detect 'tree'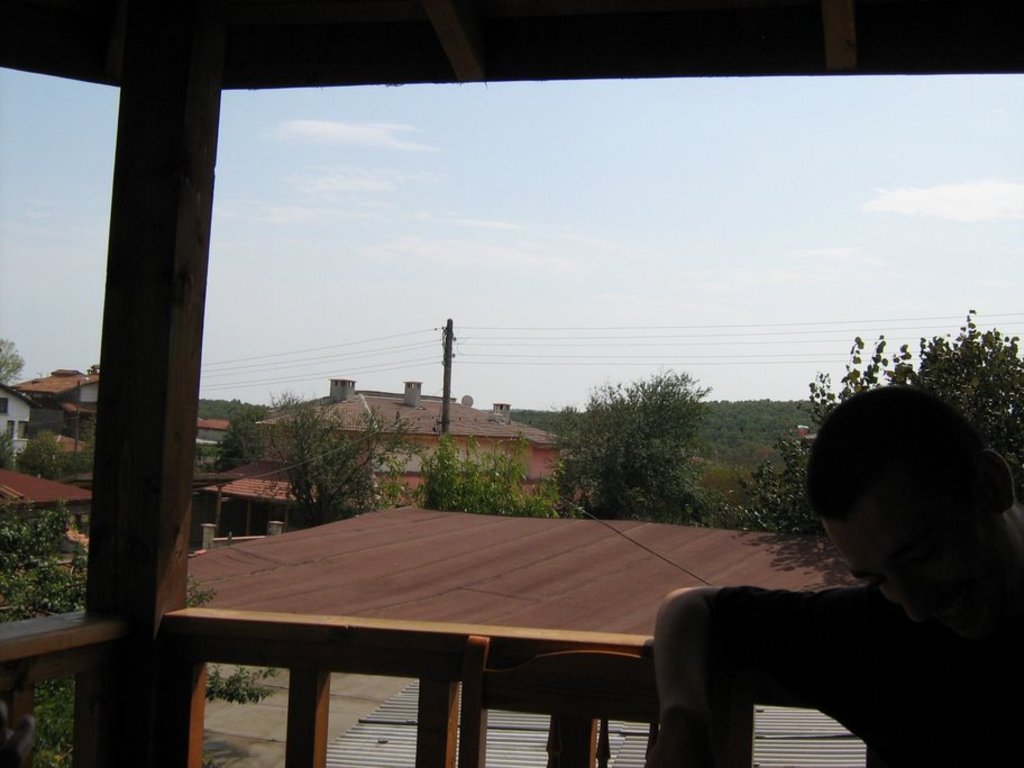
select_region(554, 367, 747, 531)
